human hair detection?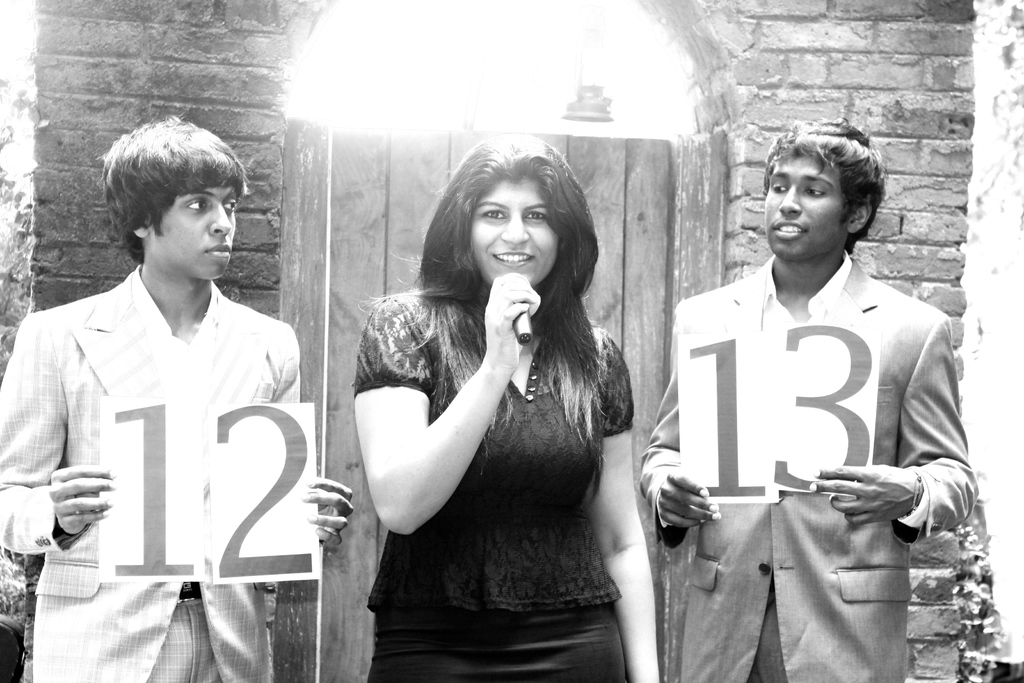
[766,120,885,256]
